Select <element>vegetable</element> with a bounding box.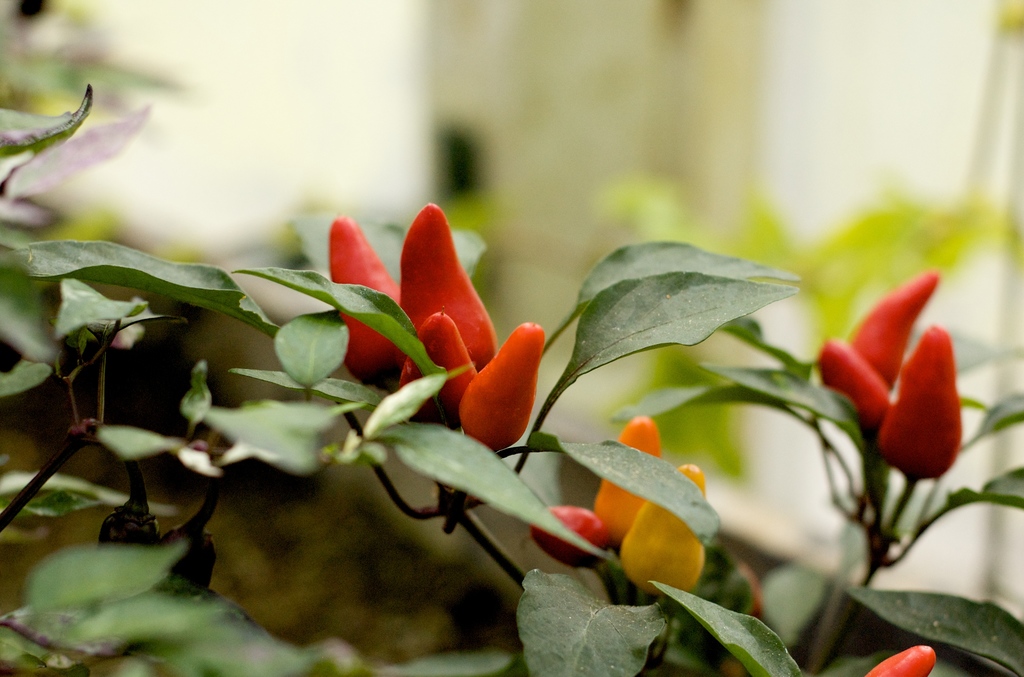
814,339,898,438.
